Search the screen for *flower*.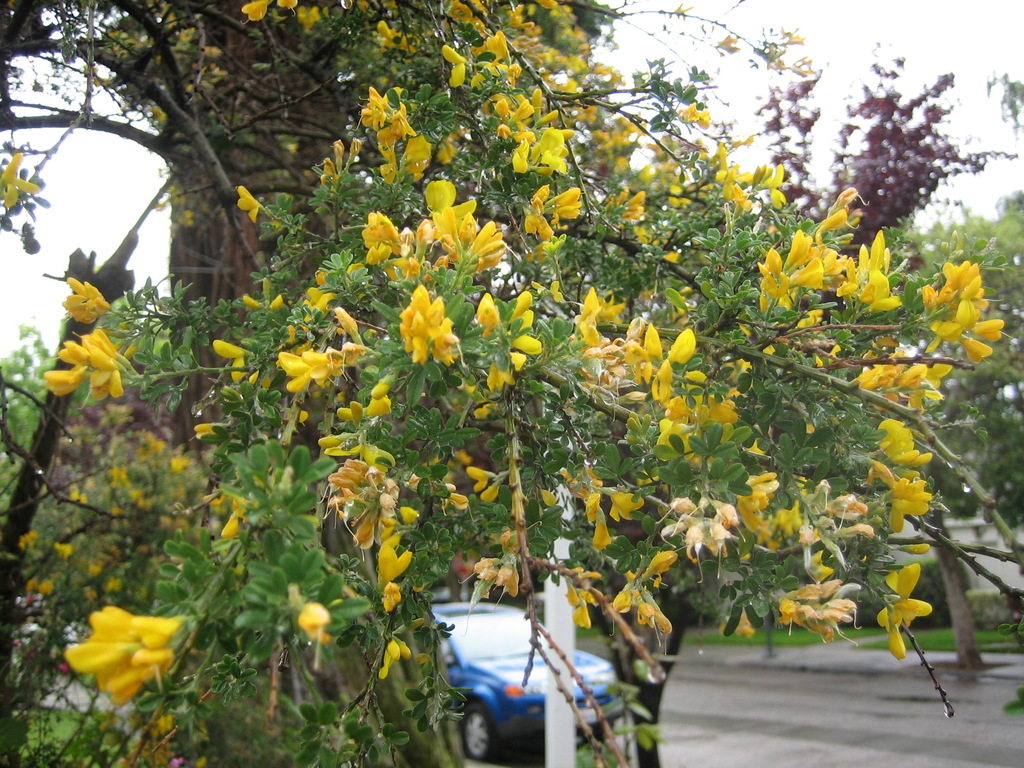
Found at locate(275, 0, 300, 20).
